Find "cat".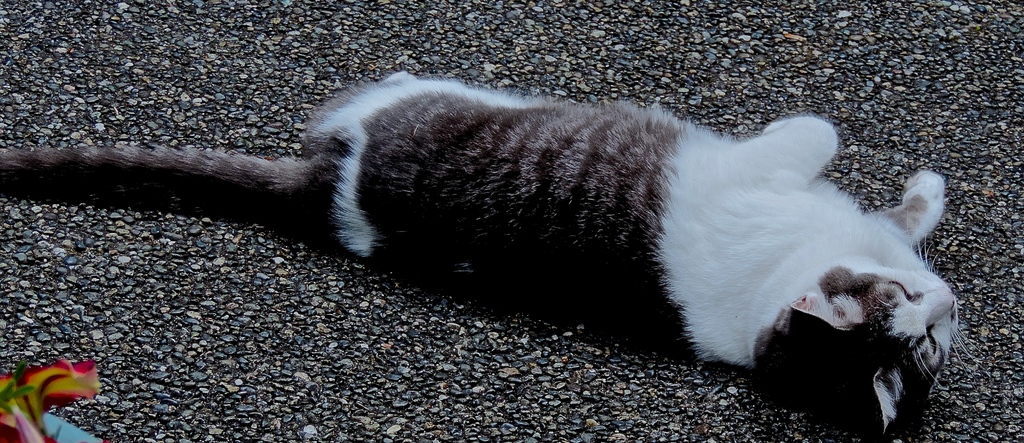
2/67/973/437.
